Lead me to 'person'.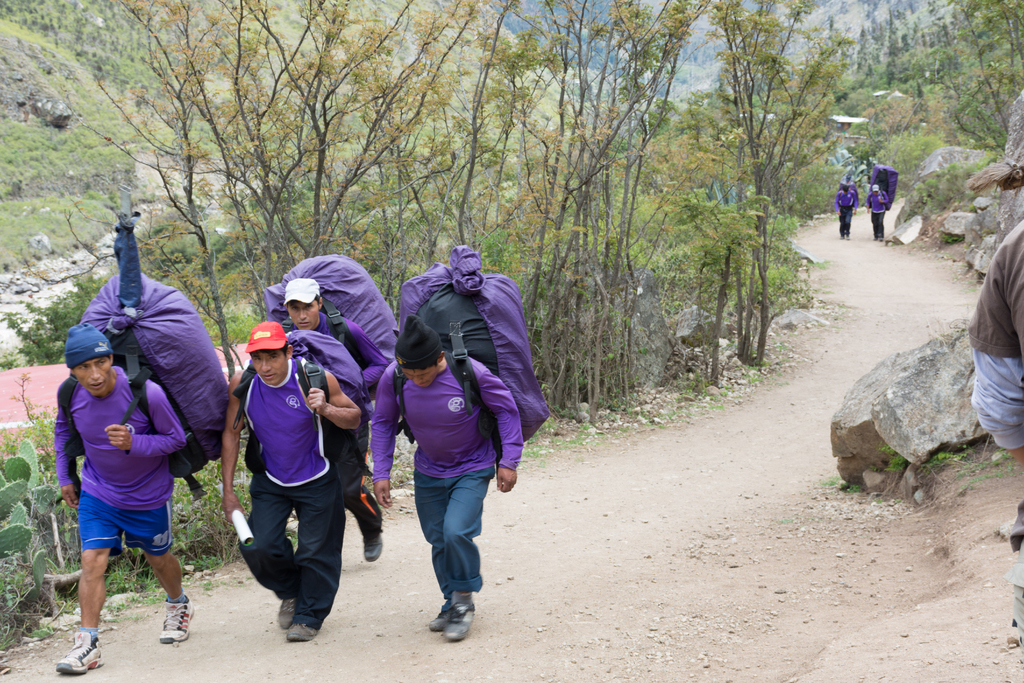
Lead to bbox=(45, 217, 218, 675).
